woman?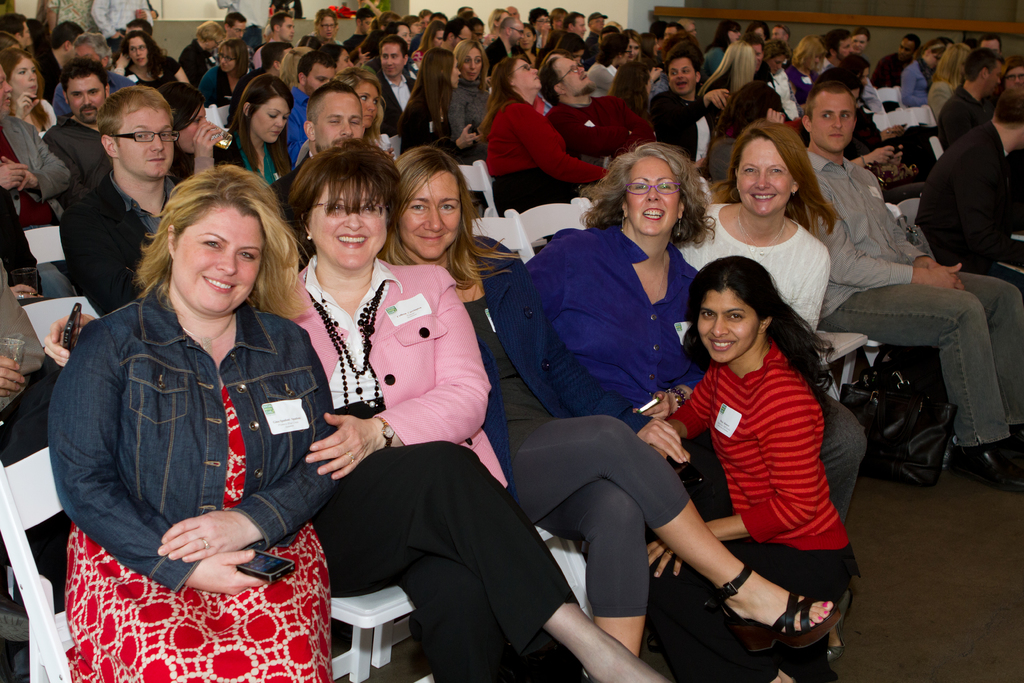
[left=40, top=140, right=673, bottom=682]
